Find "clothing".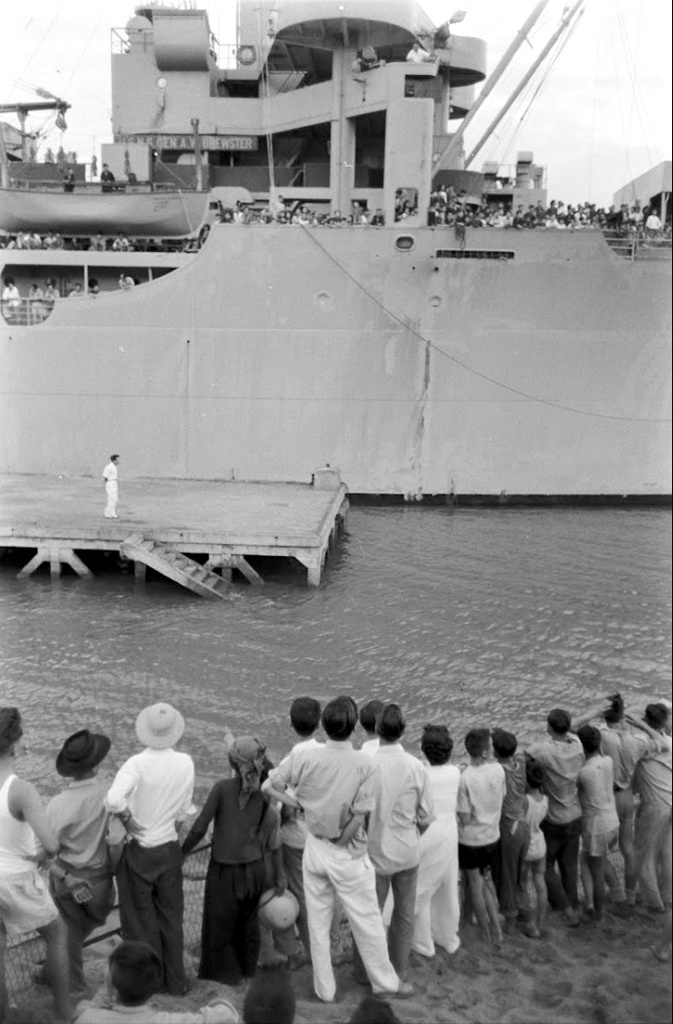
104/747/200/995.
